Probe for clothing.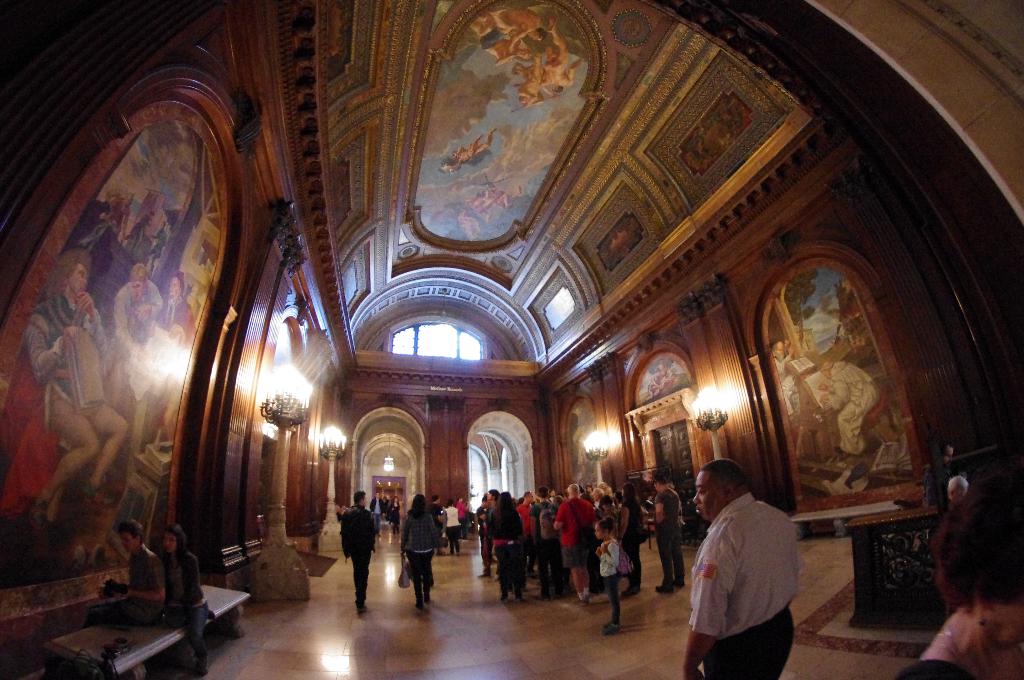
Probe result: box=[24, 295, 131, 498].
